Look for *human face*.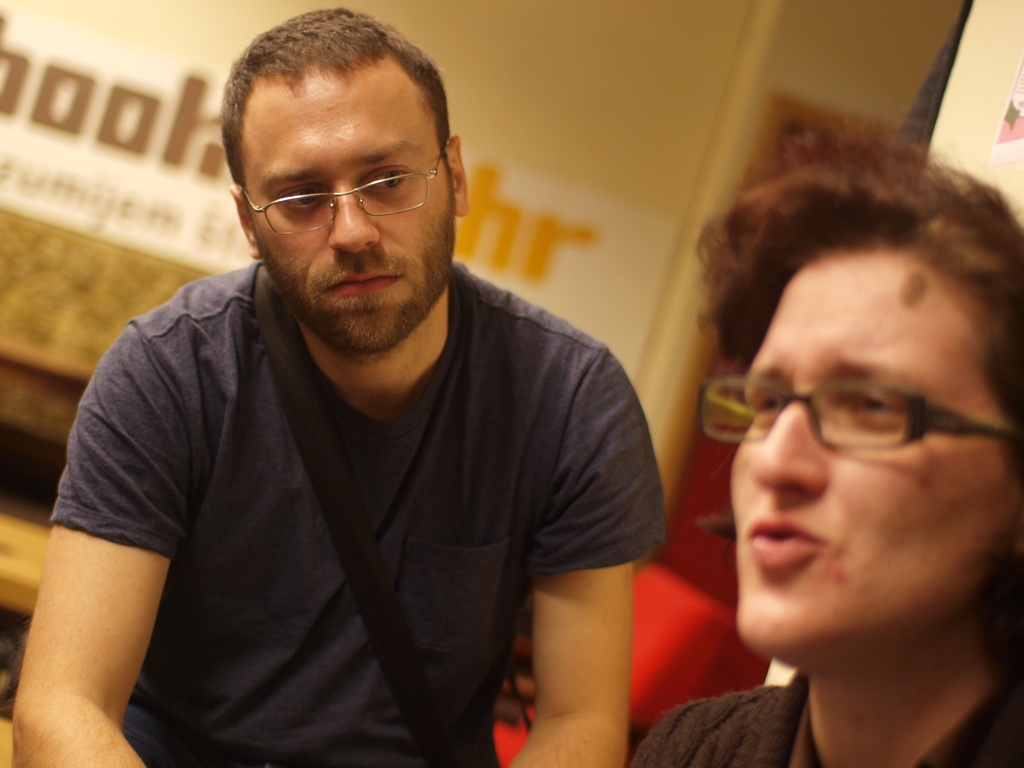
Found: rect(733, 244, 1023, 653).
